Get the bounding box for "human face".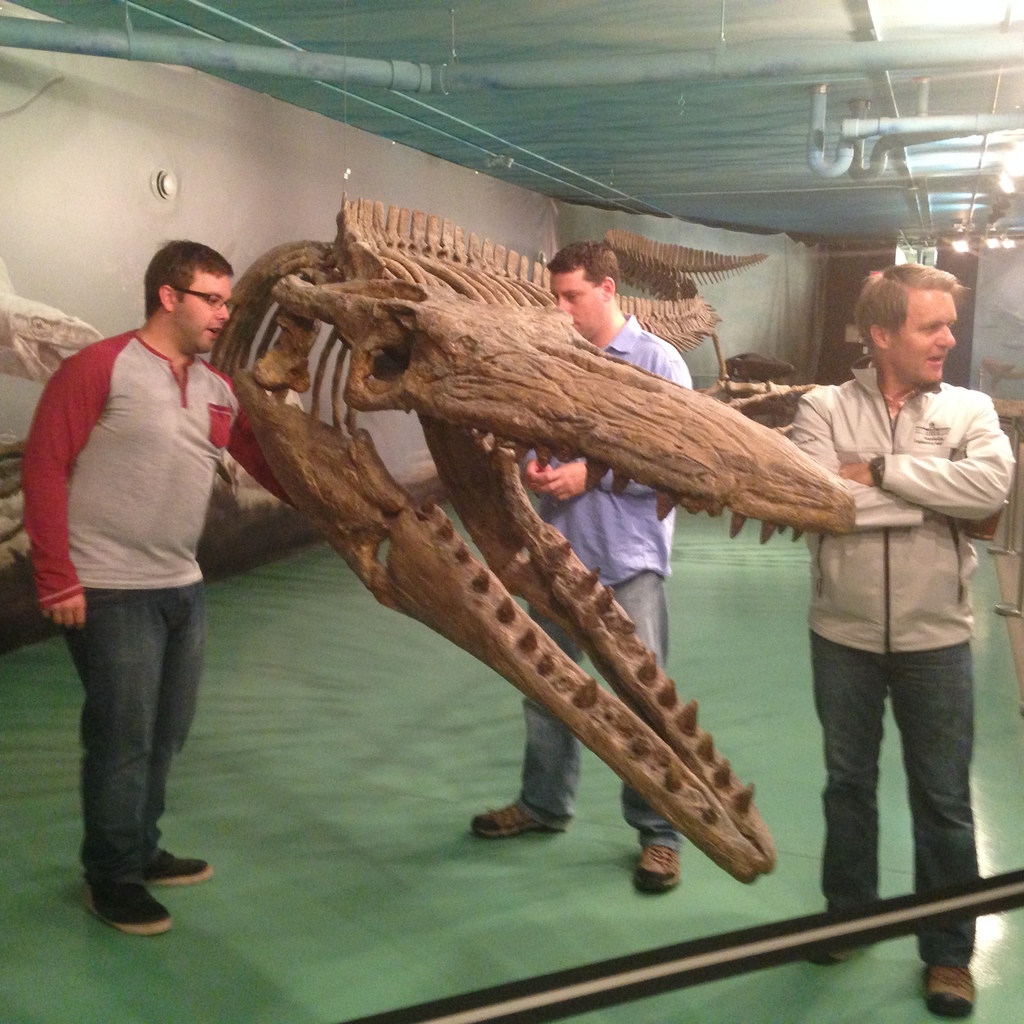
(left=891, top=291, right=956, bottom=385).
